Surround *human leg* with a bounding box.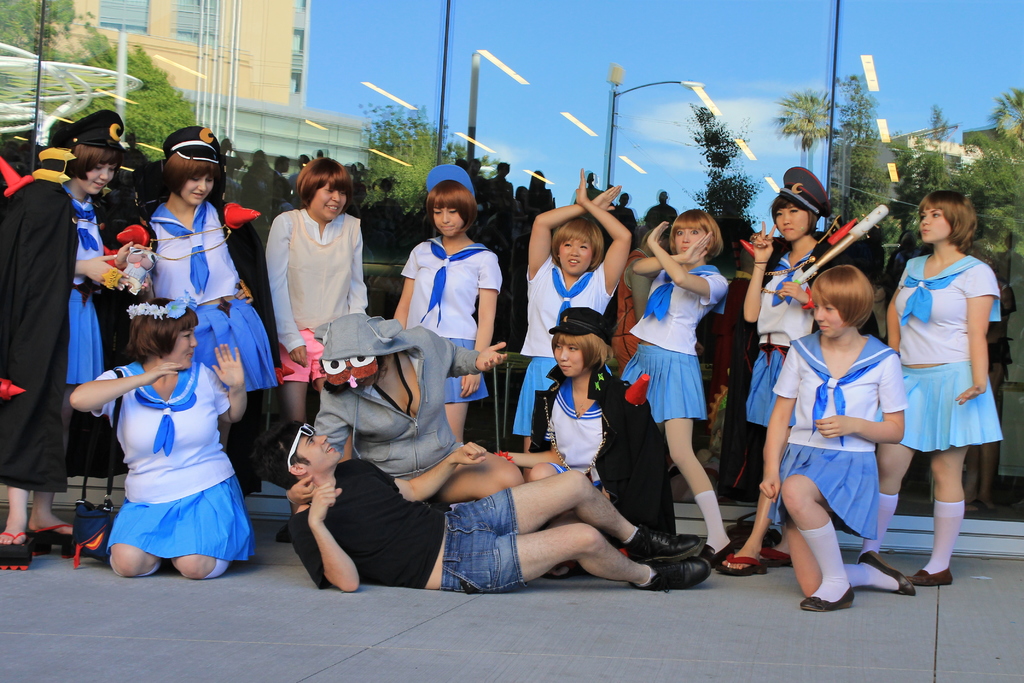
{"x1": 1, "y1": 489, "x2": 27, "y2": 568}.
